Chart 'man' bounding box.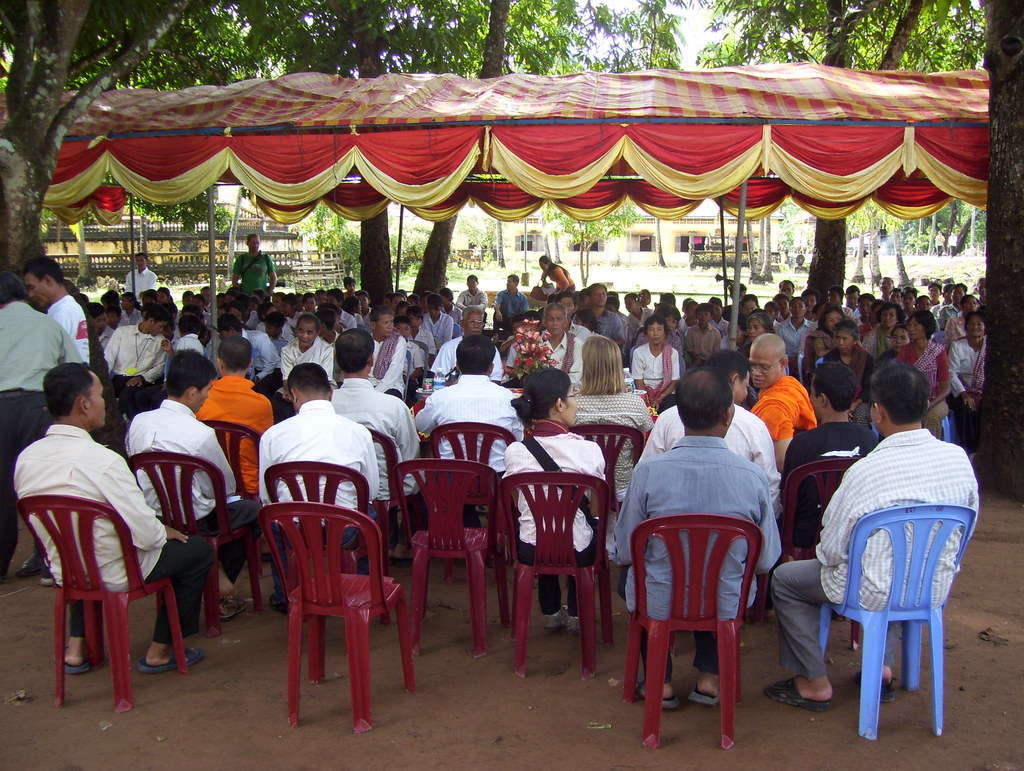
Charted: bbox=[574, 281, 624, 350].
